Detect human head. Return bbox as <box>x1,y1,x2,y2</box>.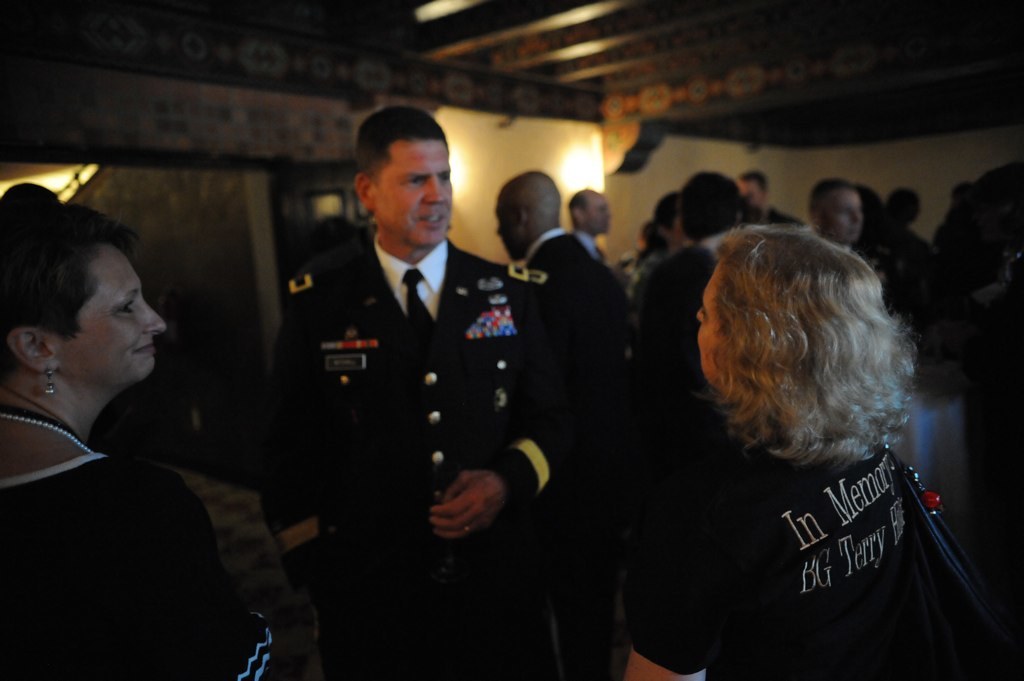
<box>806,176,864,243</box>.
